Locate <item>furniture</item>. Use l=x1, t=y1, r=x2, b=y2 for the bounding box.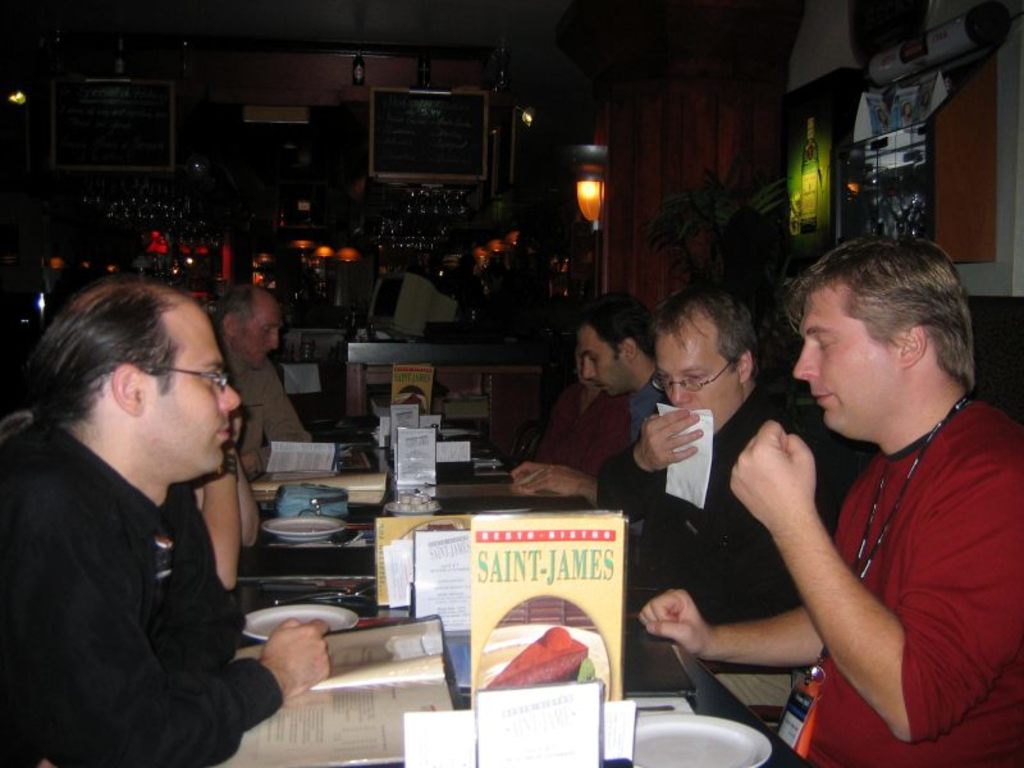
l=346, t=364, r=539, b=462.
